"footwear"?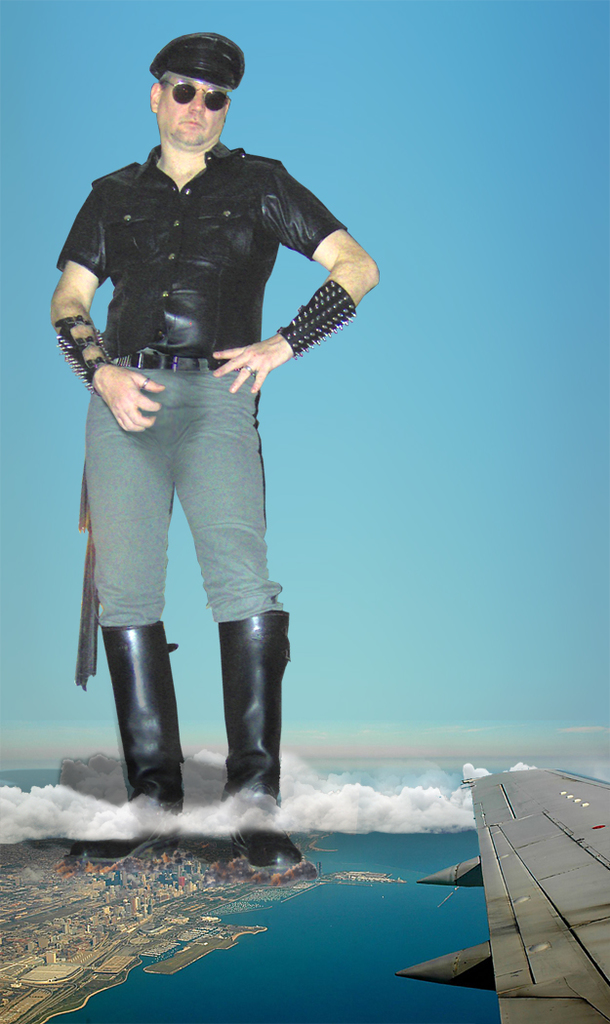
box(191, 610, 289, 852)
